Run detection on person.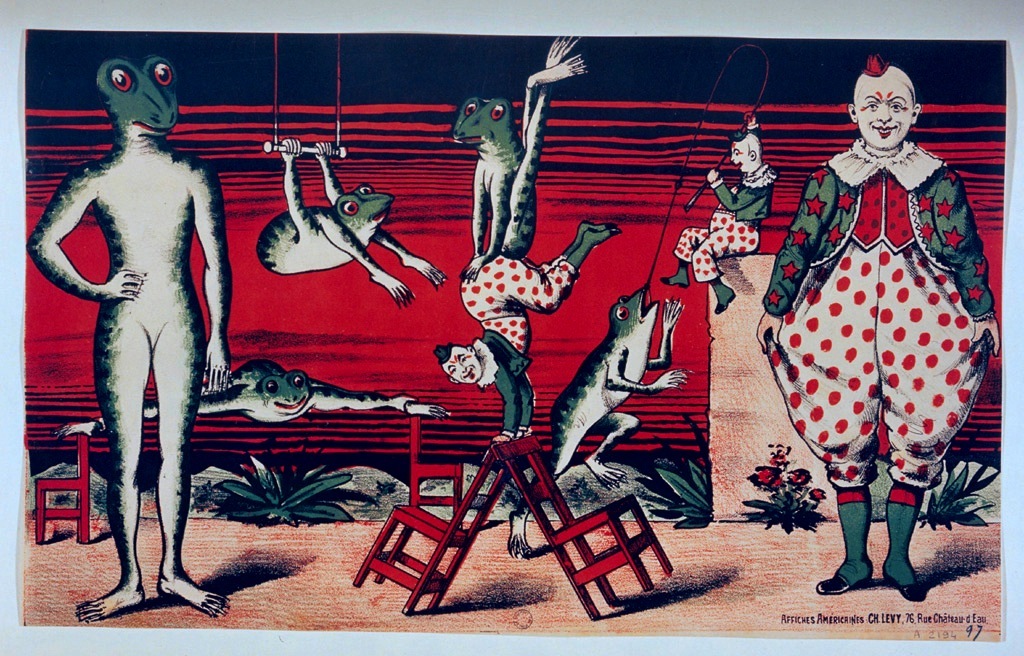
Result: <region>771, 49, 996, 593</region>.
